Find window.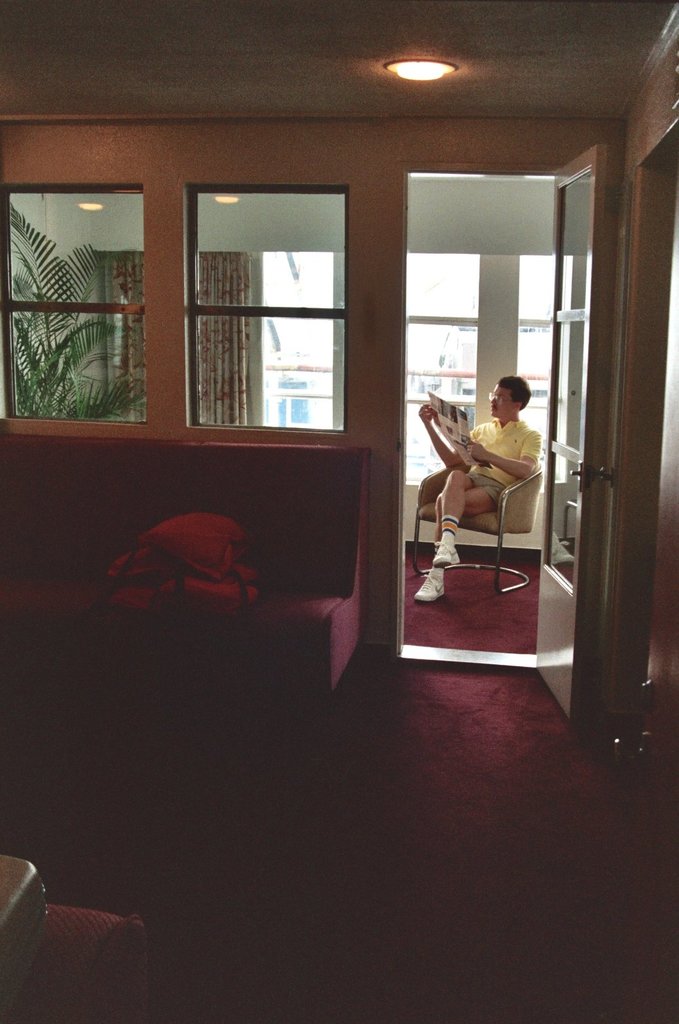
(0,189,148,431).
